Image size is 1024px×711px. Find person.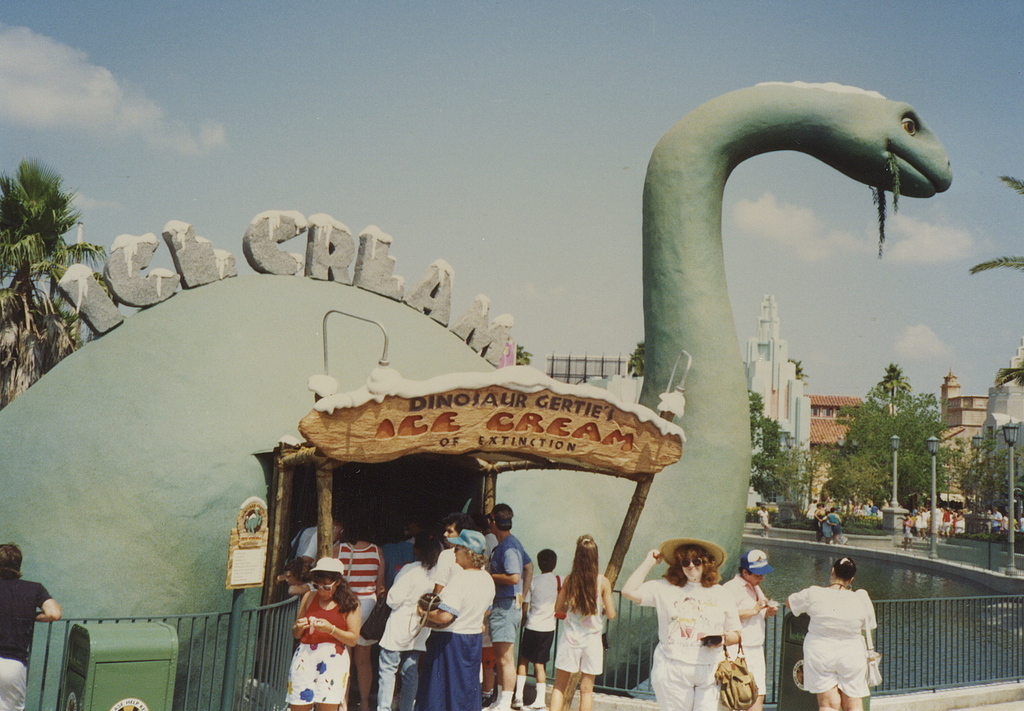
[x1=788, y1=552, x2=877, y2=710].
